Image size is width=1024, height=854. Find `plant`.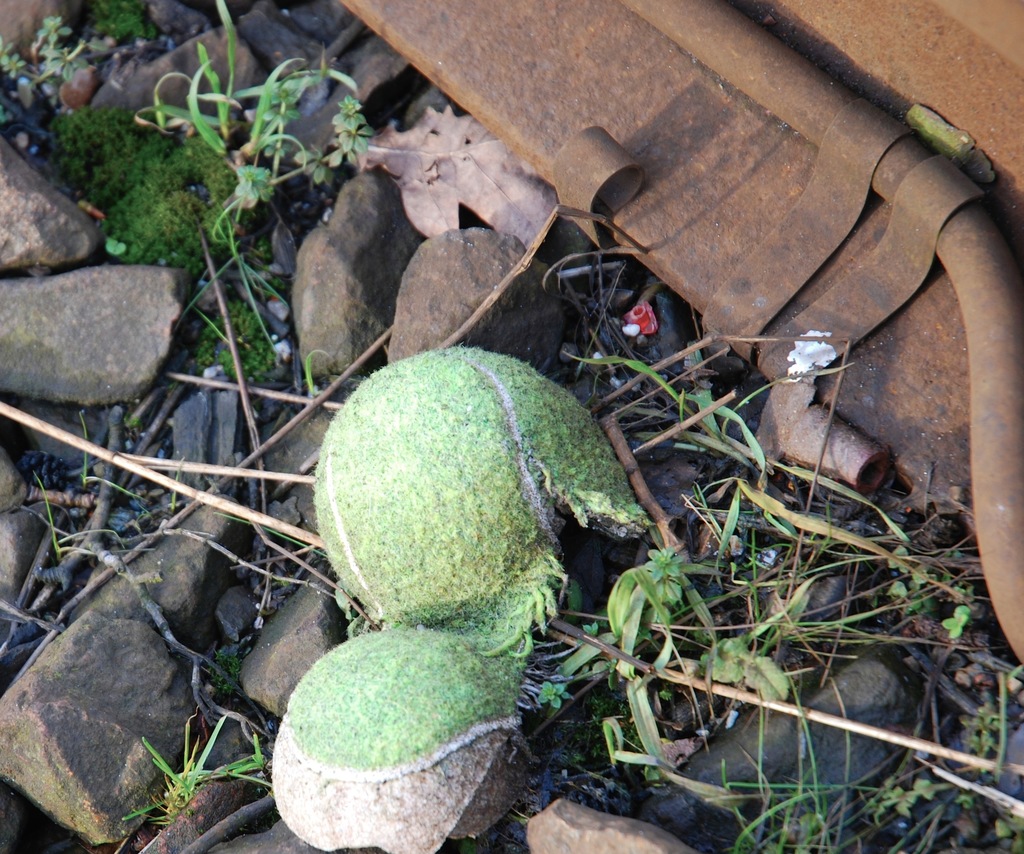
[93,0,163,41].
